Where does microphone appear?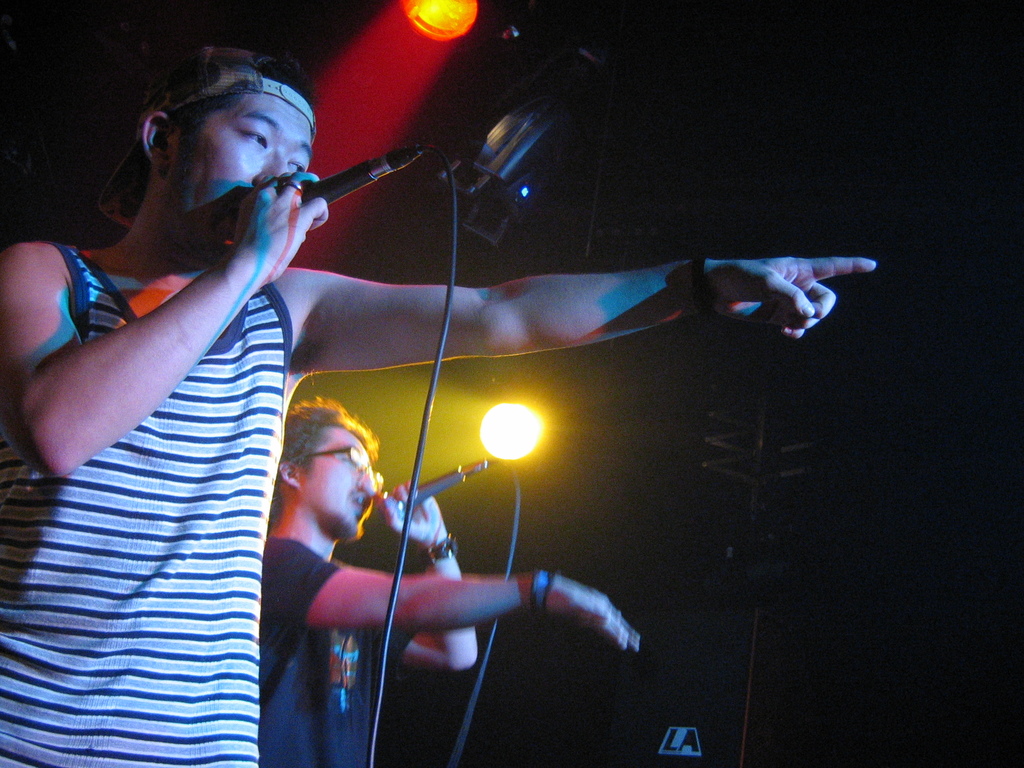
Appears at x1=305, y1=158, x2=378, y2=205.
